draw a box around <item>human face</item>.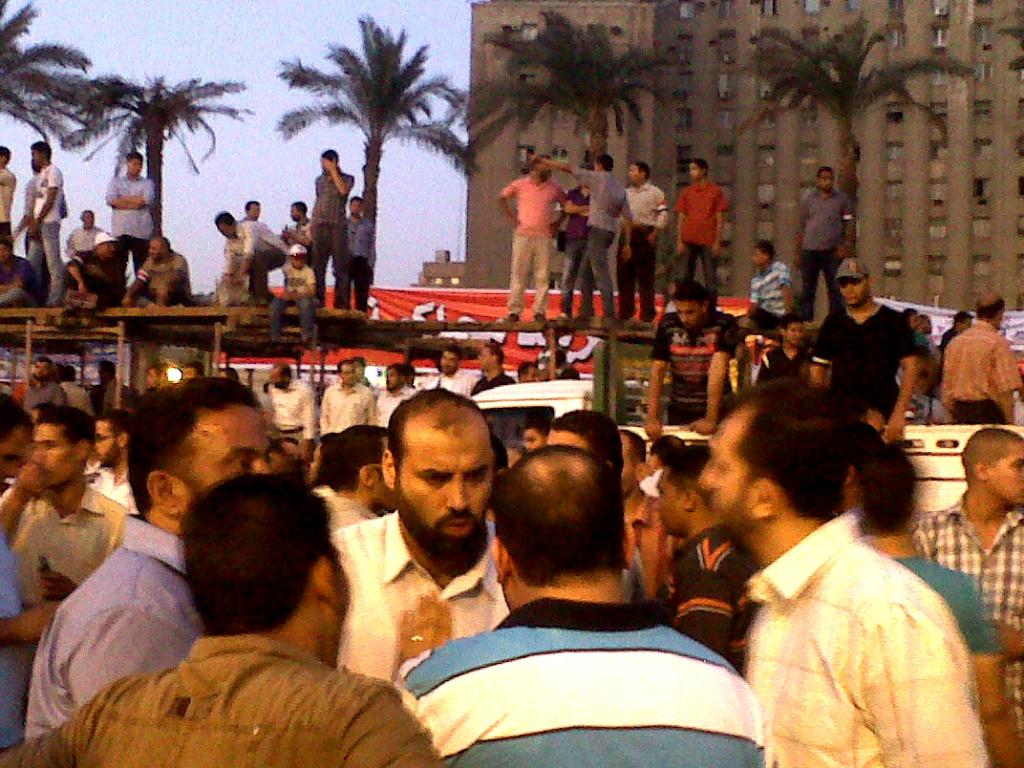
{"left": 440, "top": 349, "right": 460, "bottom": 370}.
